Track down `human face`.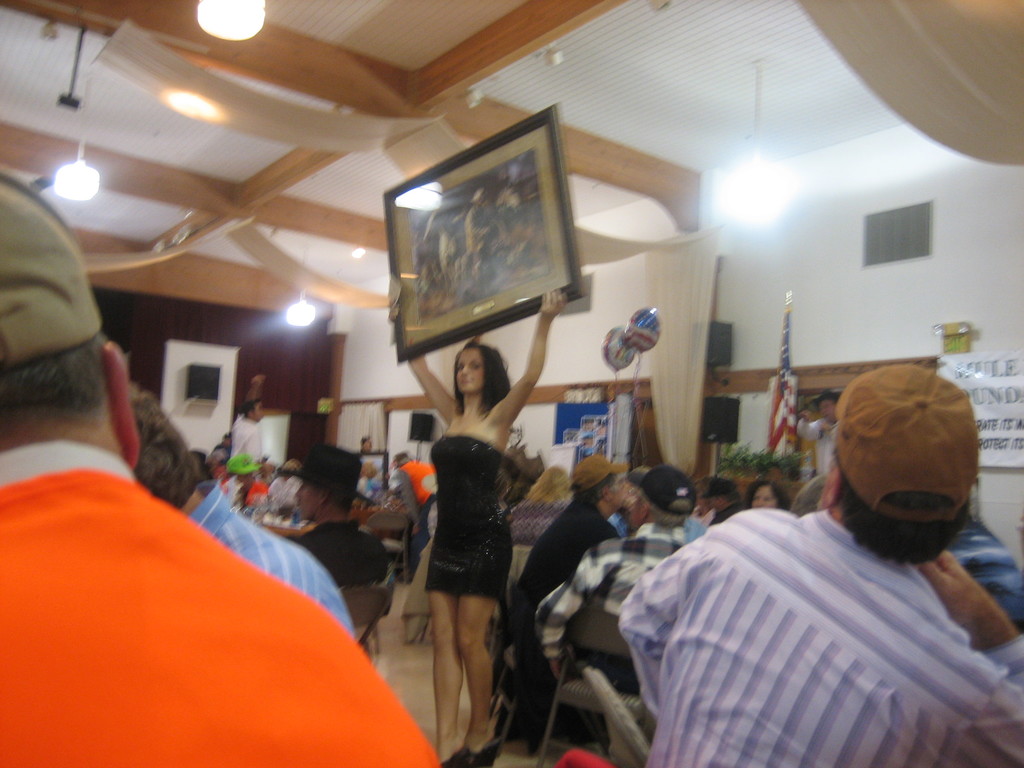
Tracked to {"x1": 452, "y1": 344, "x2": 488, "y2": 398}.
